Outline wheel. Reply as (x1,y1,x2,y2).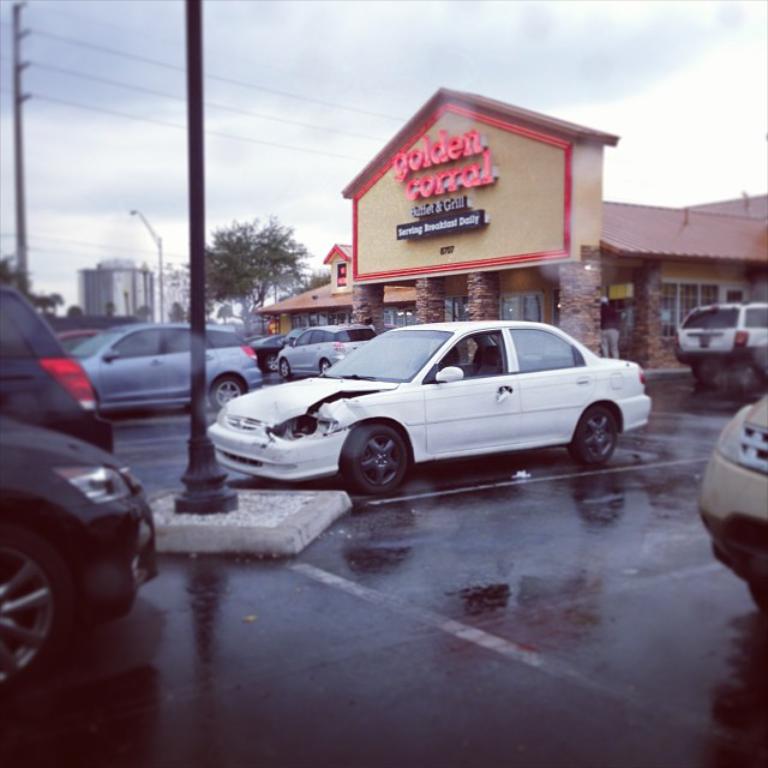
(748,580,766,611).
